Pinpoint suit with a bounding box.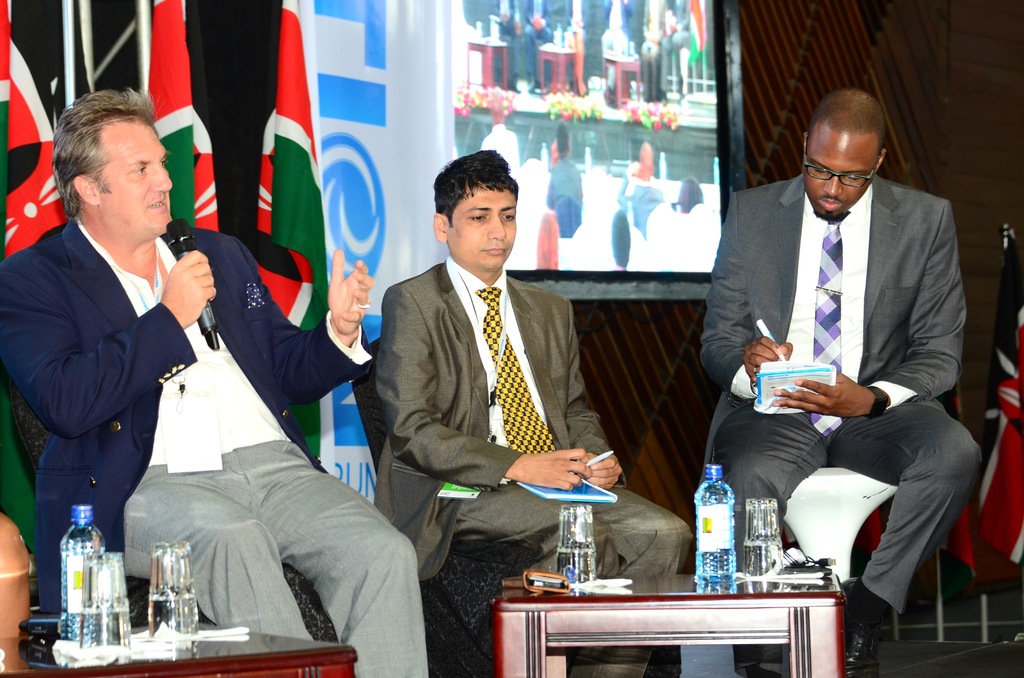
<bbox>710, 101, 970, 634</bbox>.
